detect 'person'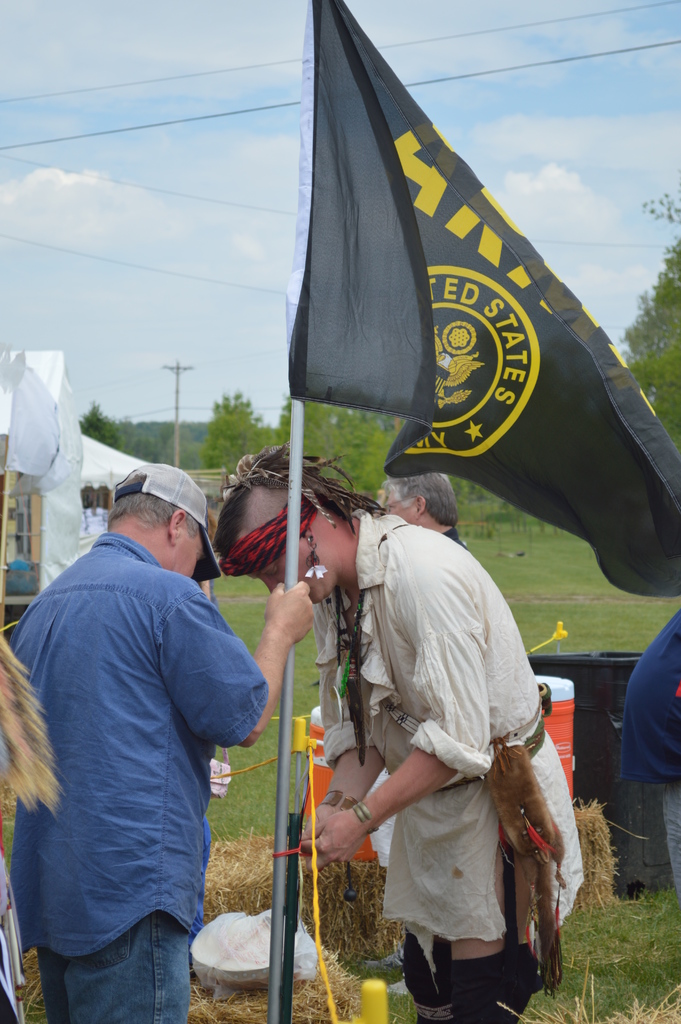
(left=309, top=326, right=575, bottom=921)
